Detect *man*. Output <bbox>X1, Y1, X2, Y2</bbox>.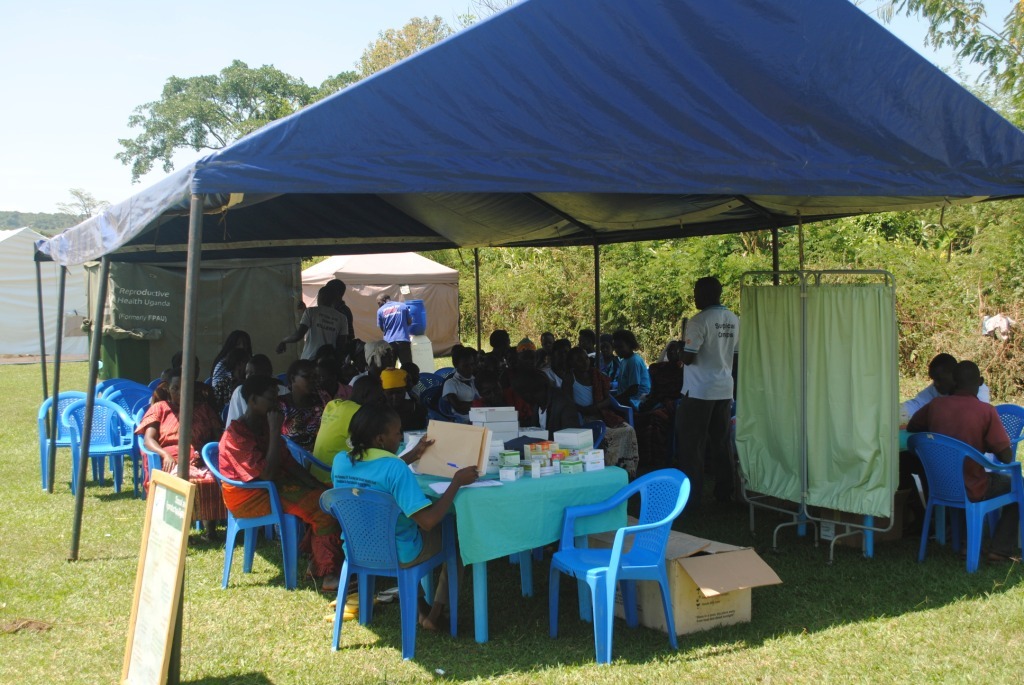
<bbox>675, 278, 753, 493</bbox>.
